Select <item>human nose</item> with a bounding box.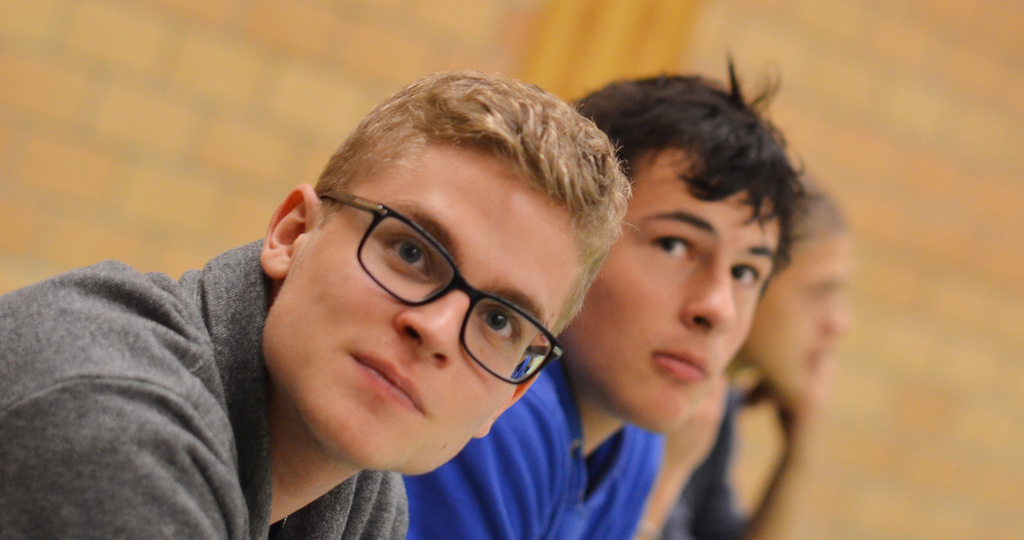
region(814, 297, 850, 336).
